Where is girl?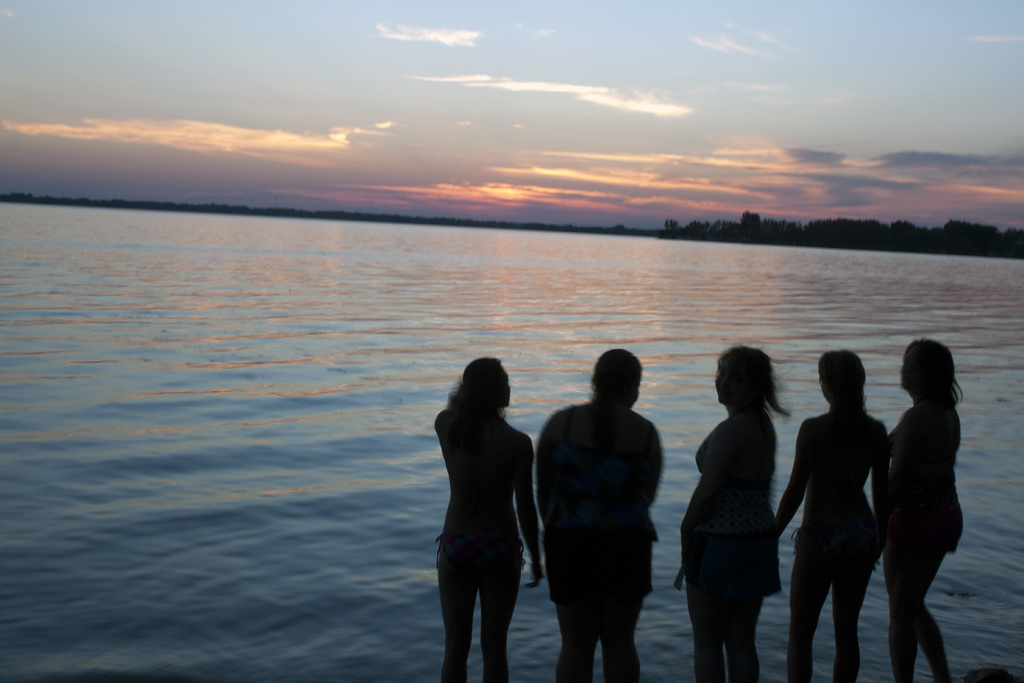
[671, 343, 783, 680].
